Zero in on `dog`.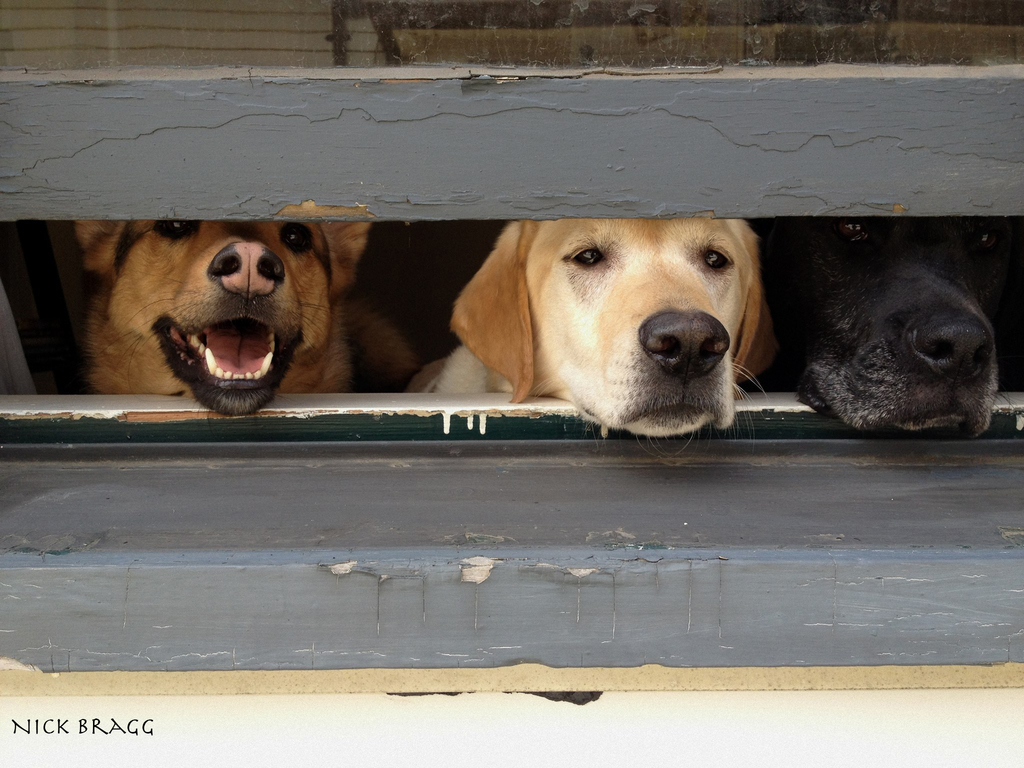
Zeroed in: <region>407, 217, 785, 457</region>.
